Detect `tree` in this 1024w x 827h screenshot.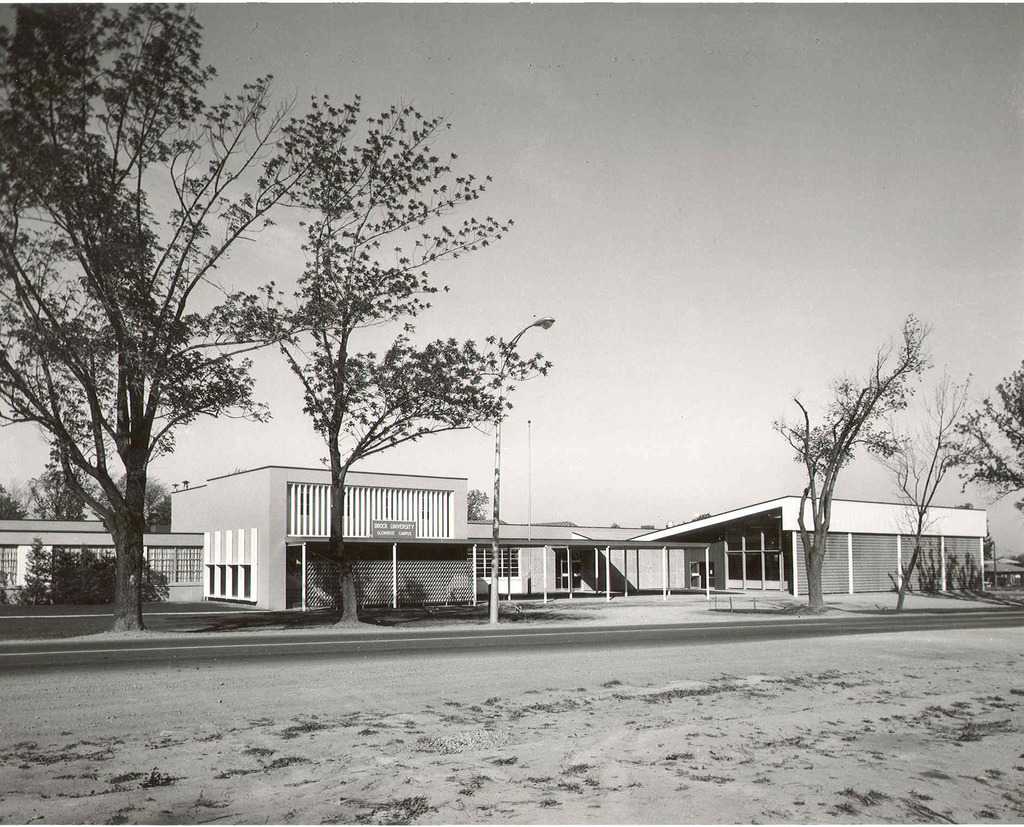
Detection: [x1=467, y1=486, x2=490, y2=520].
